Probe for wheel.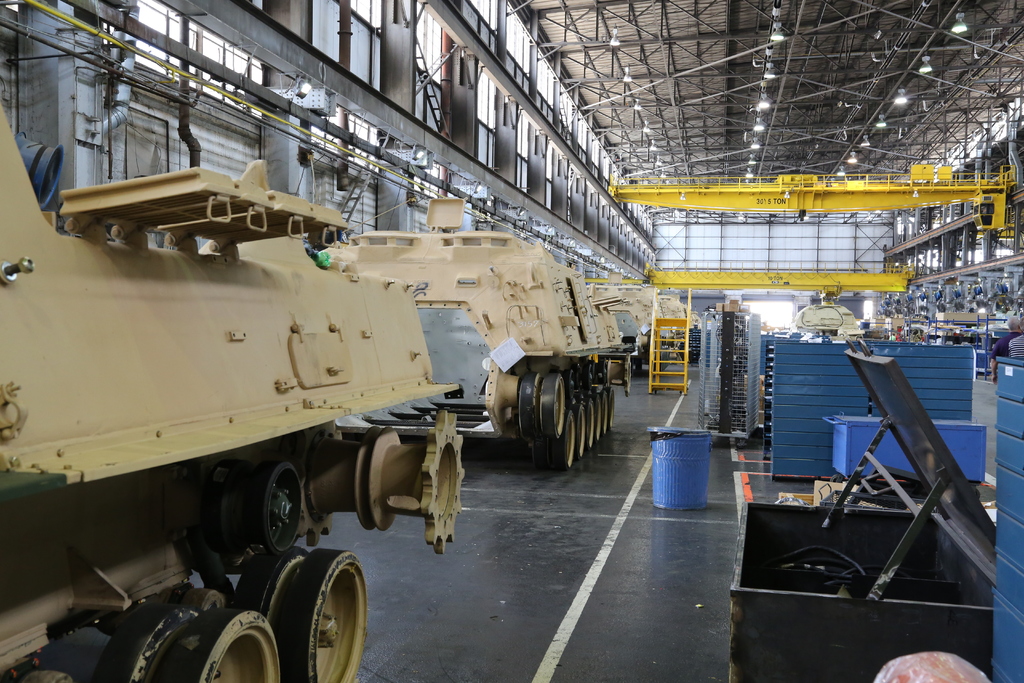
Probe result: <box>540,374,564,441</box>.
